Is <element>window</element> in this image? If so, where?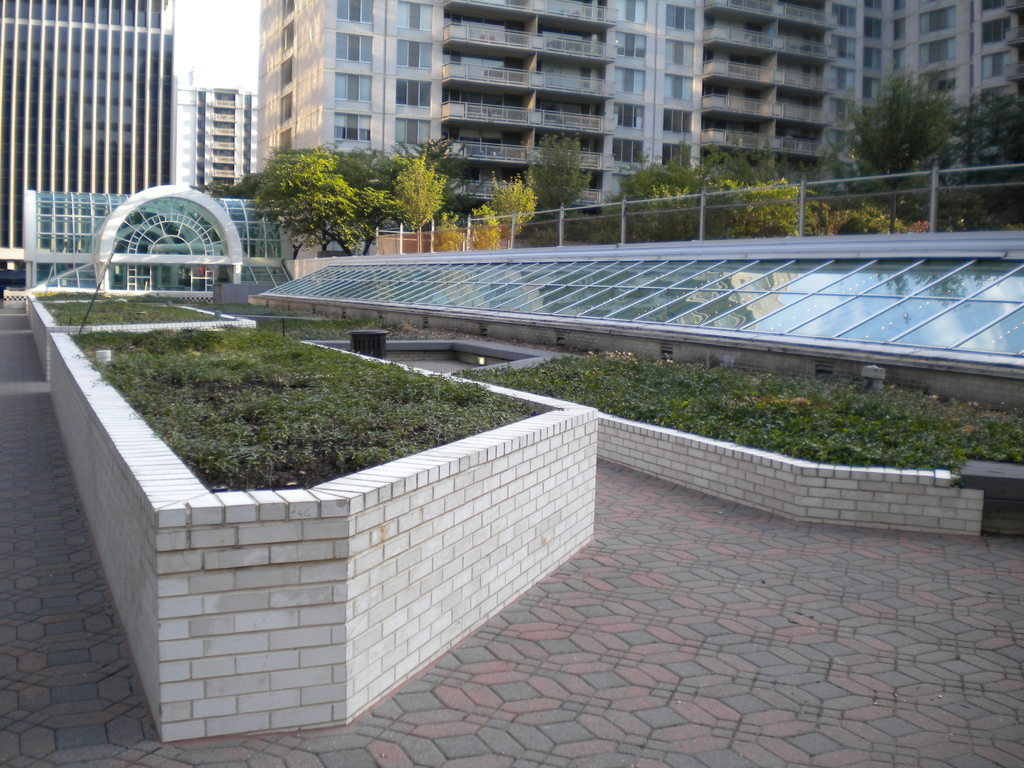
Yes, at <bbox>830, 99, 855, 122</bbox>.
